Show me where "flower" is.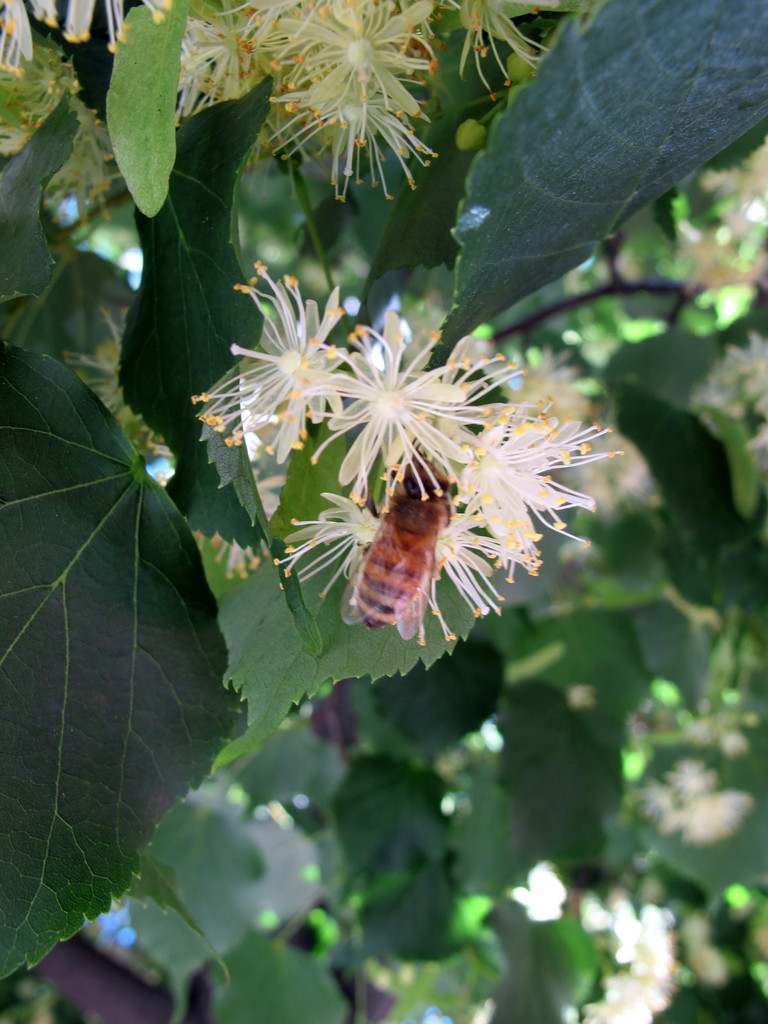
"flower" is at (left=0, top=0, right=173, bottom=74).
